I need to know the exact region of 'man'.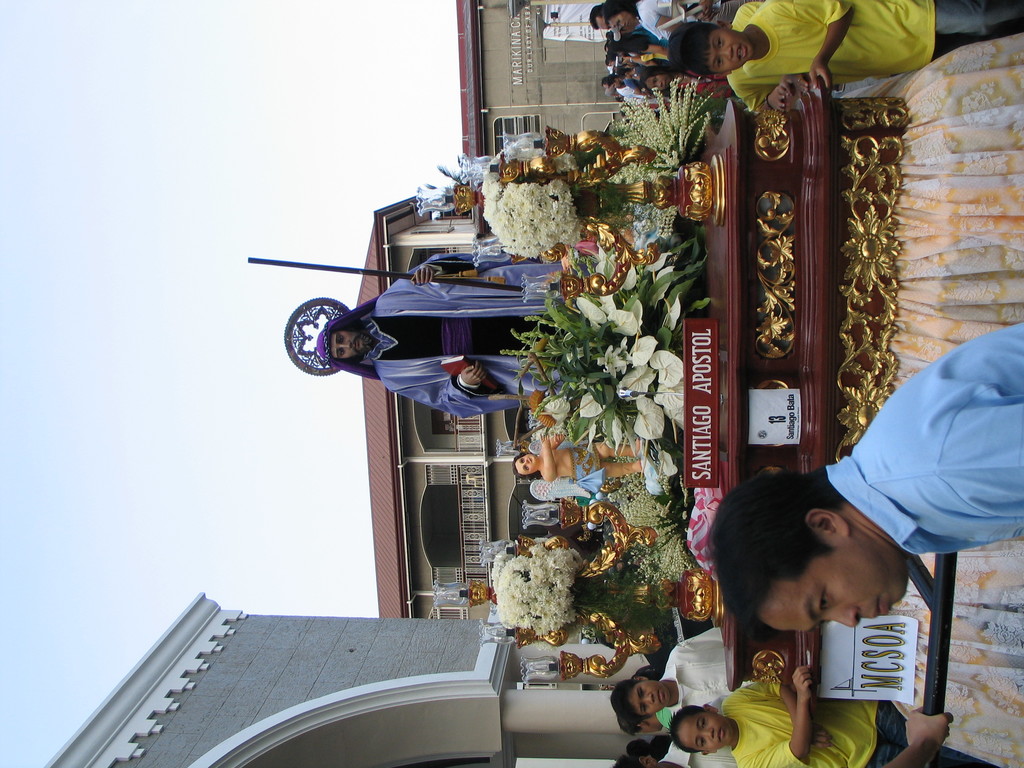
Region: bbox=[315, 252, 568, 422].
